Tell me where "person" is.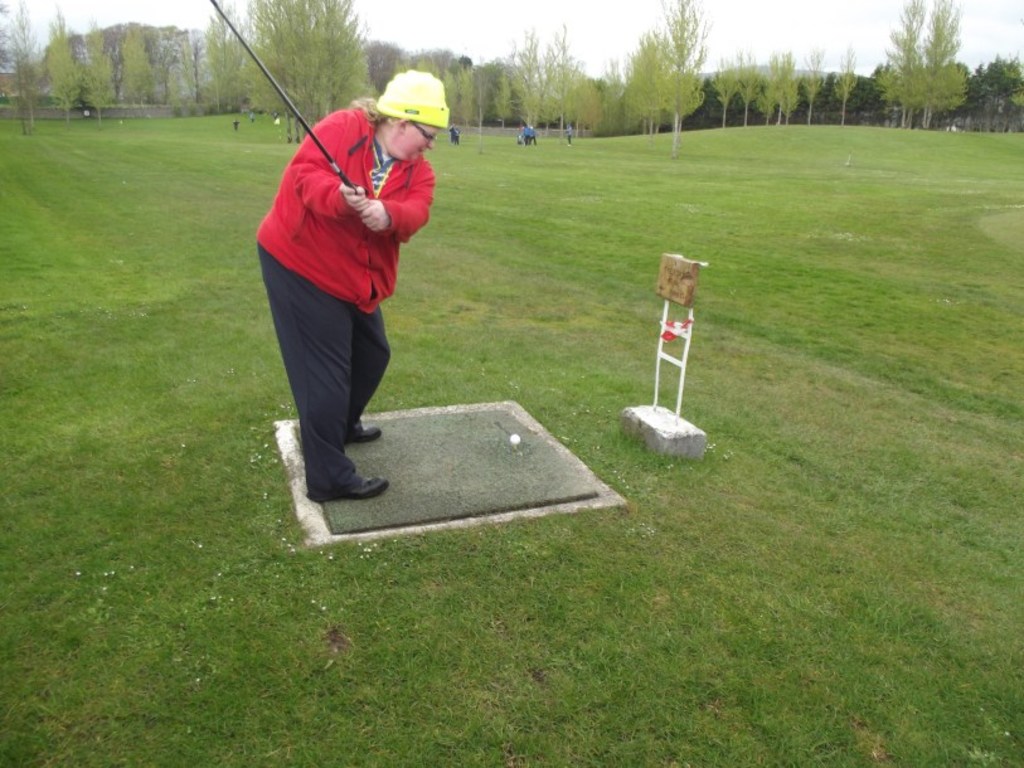
"person" is at bbox=[253, 112, 254, 121].
